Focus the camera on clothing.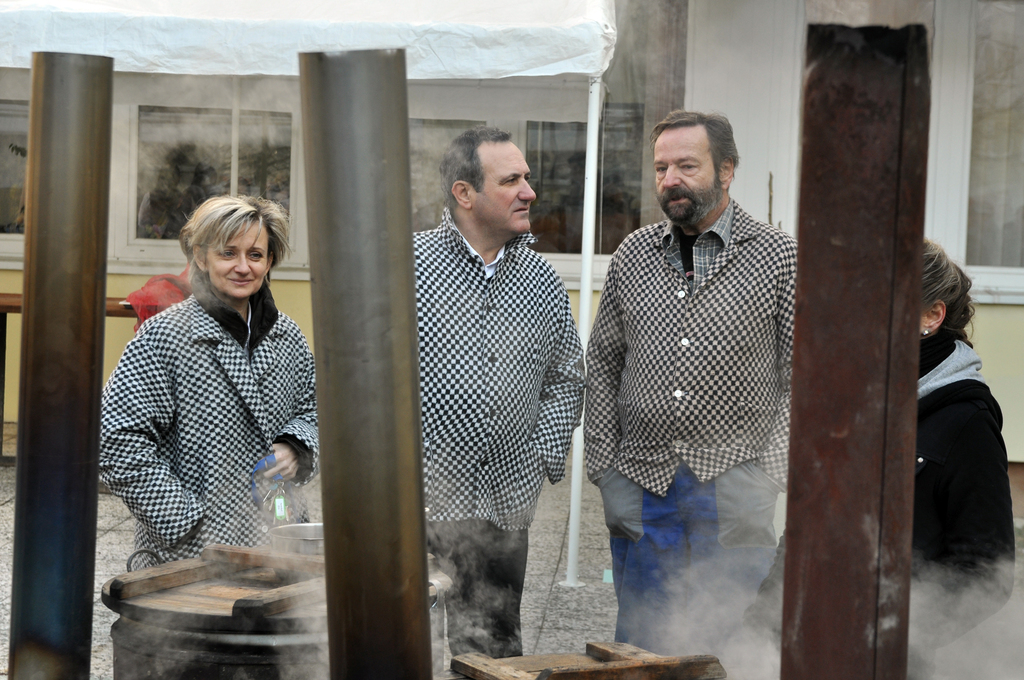
Focus region: 409,205,584,663.
